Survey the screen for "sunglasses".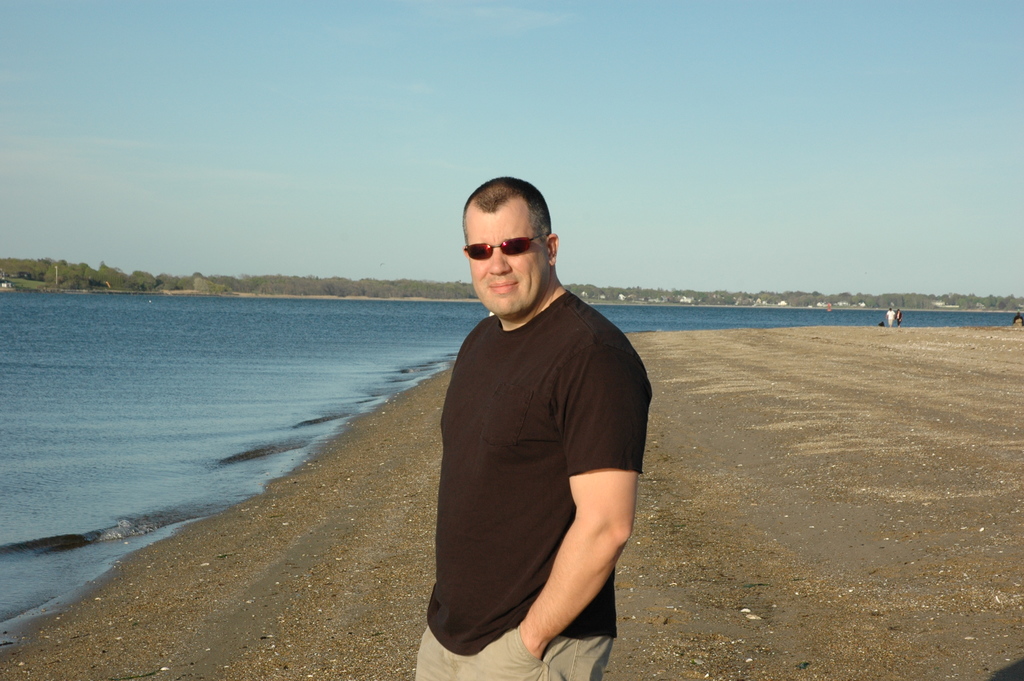
Survey found: [463,231,548,259].
